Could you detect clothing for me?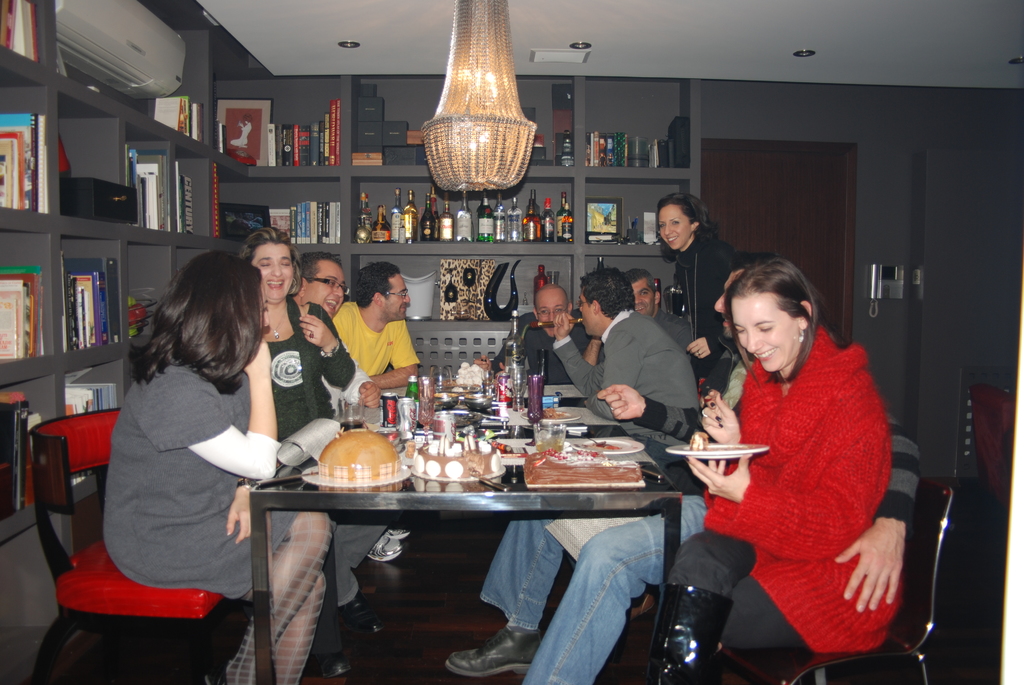
Detection result: [675, 218, 734, 318].
